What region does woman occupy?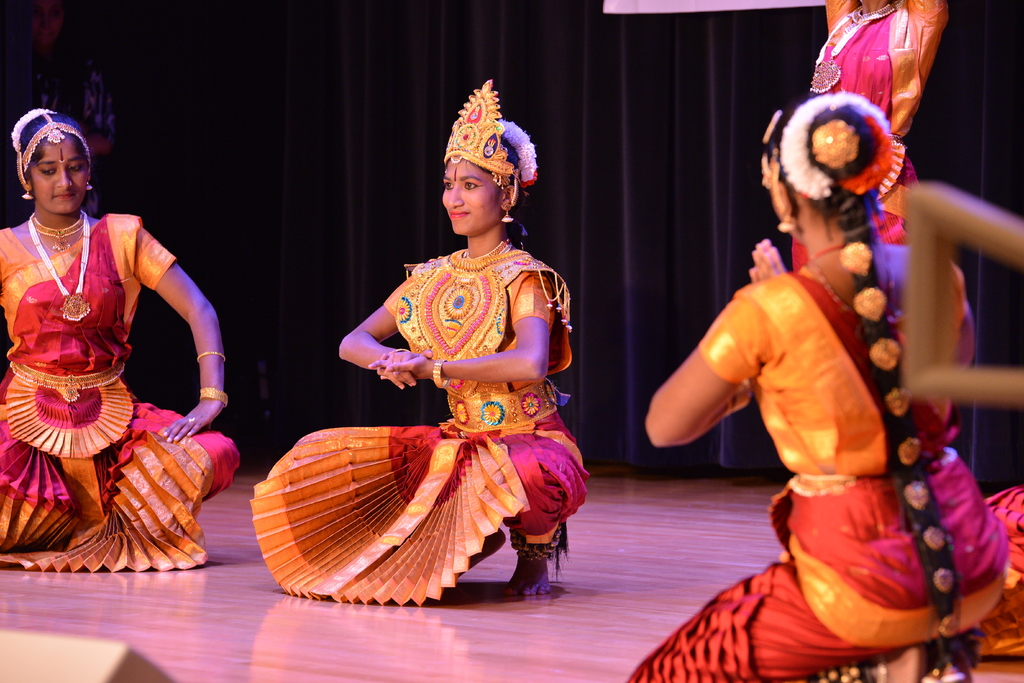
x1=0 y1=111 x2=241 y2=575.
